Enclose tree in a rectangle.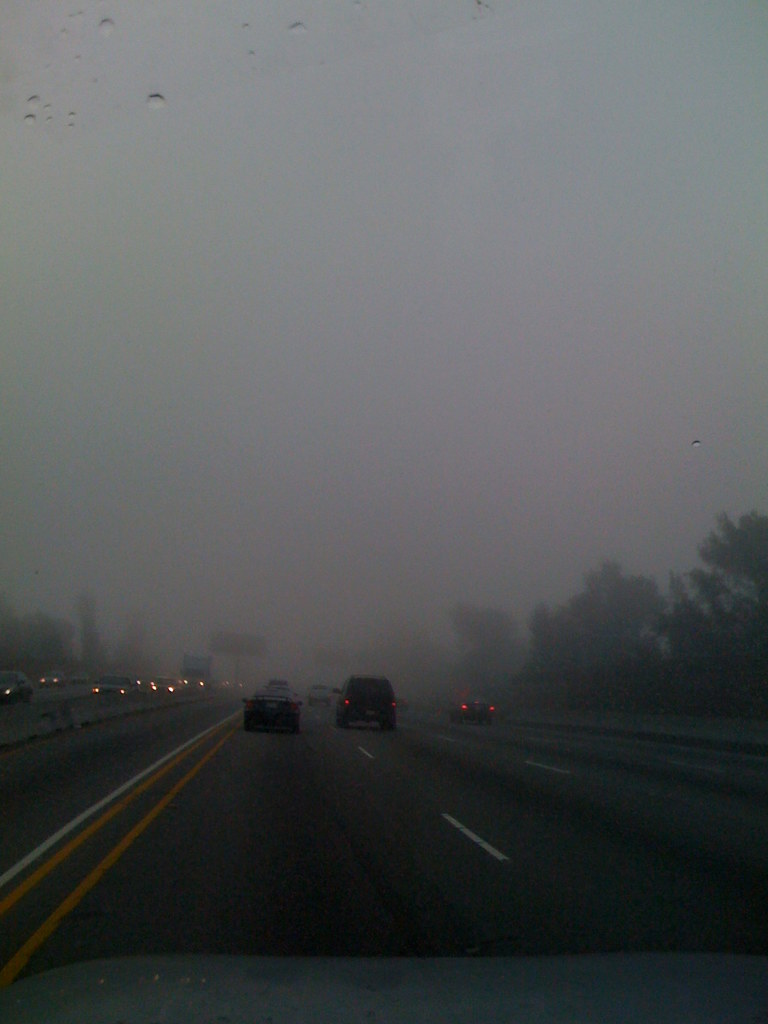
region(457, 595, 515, 704).
